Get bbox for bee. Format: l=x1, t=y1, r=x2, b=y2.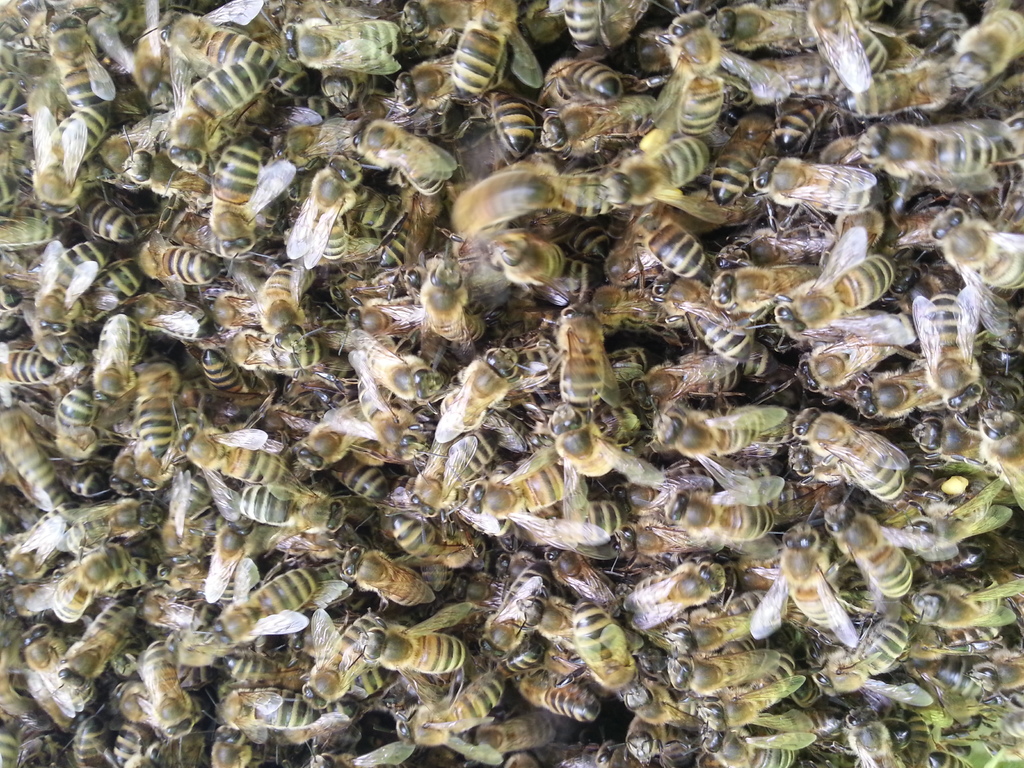
l=146, t=55, r=248, b=173.
